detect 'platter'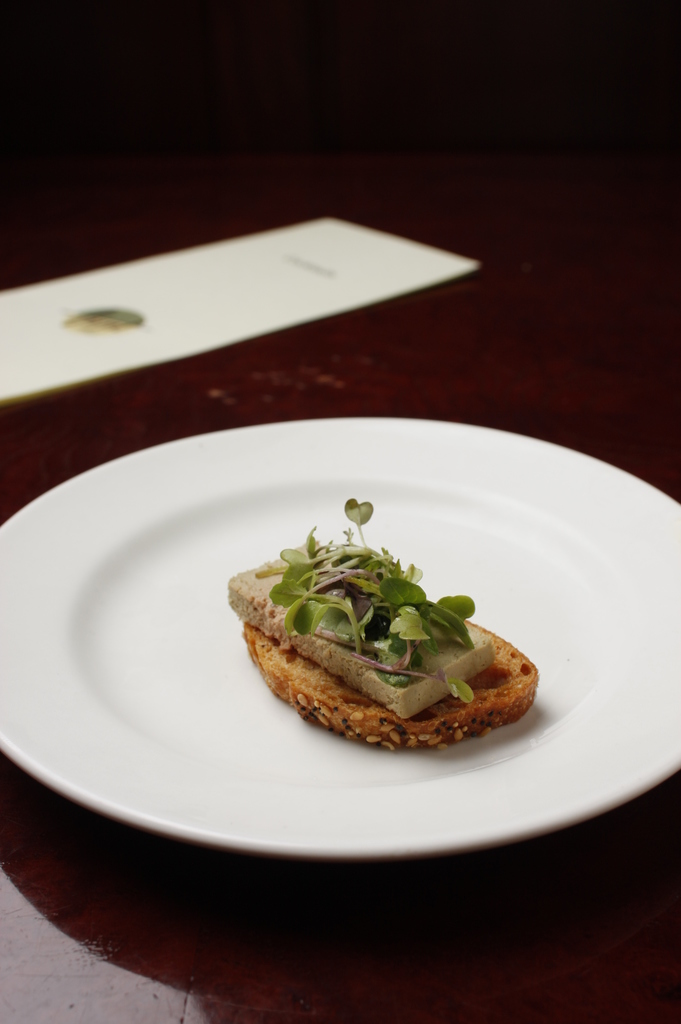
bbox=(3, 415, 680, 854)
